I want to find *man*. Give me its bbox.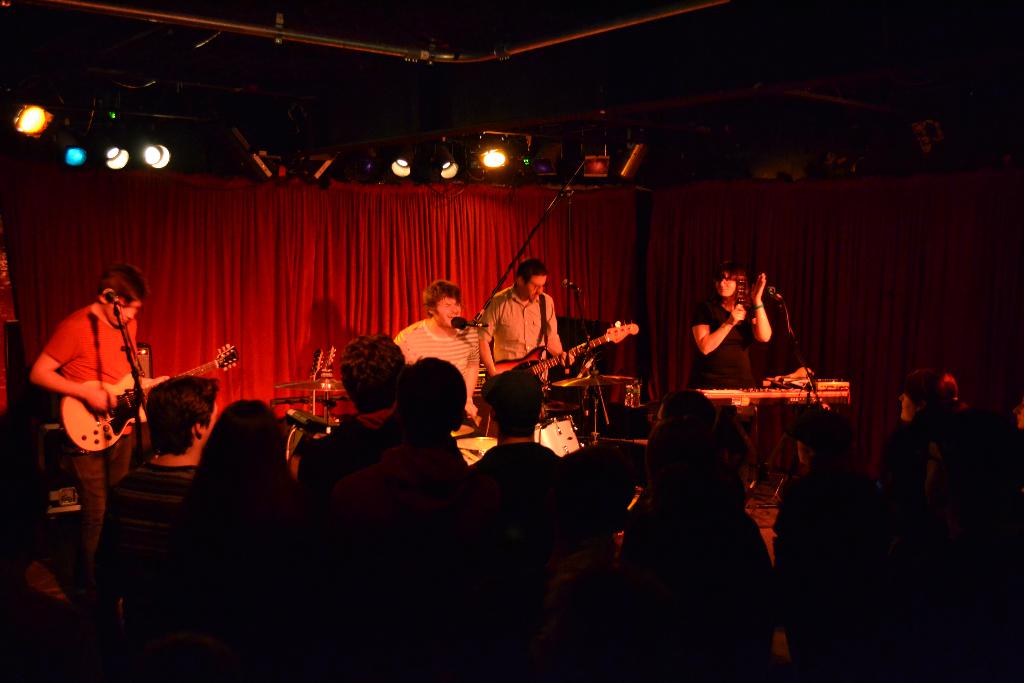
bbox=(394, 281, 484, 433).
